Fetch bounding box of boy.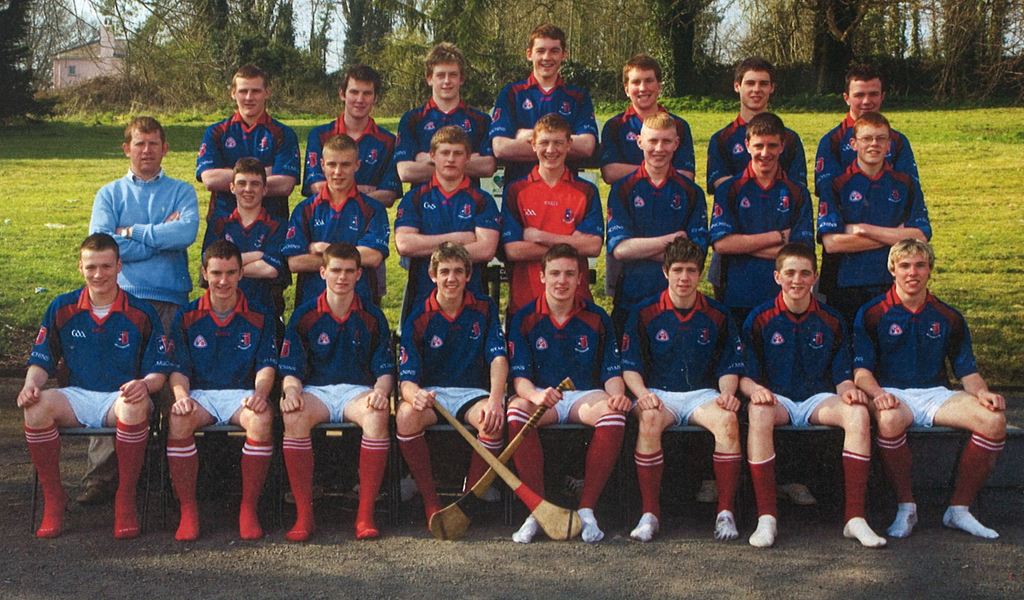
Bbox: BBox(598, 54, 696, 184).
